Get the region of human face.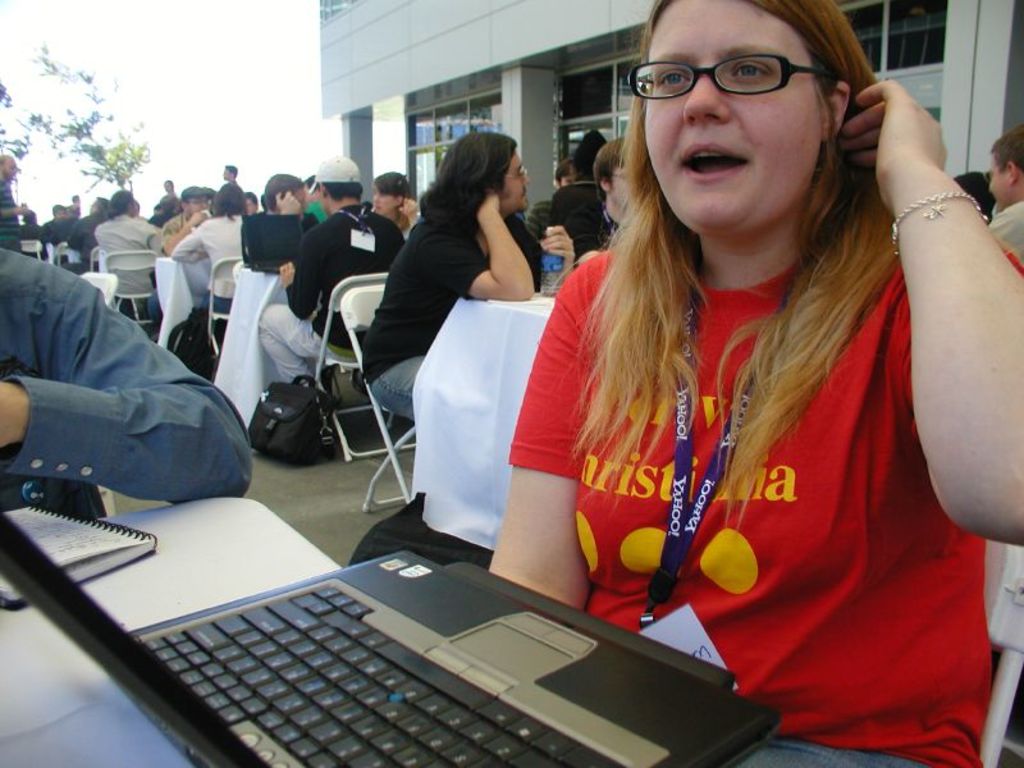
detection(608, 164, 623, 205).
